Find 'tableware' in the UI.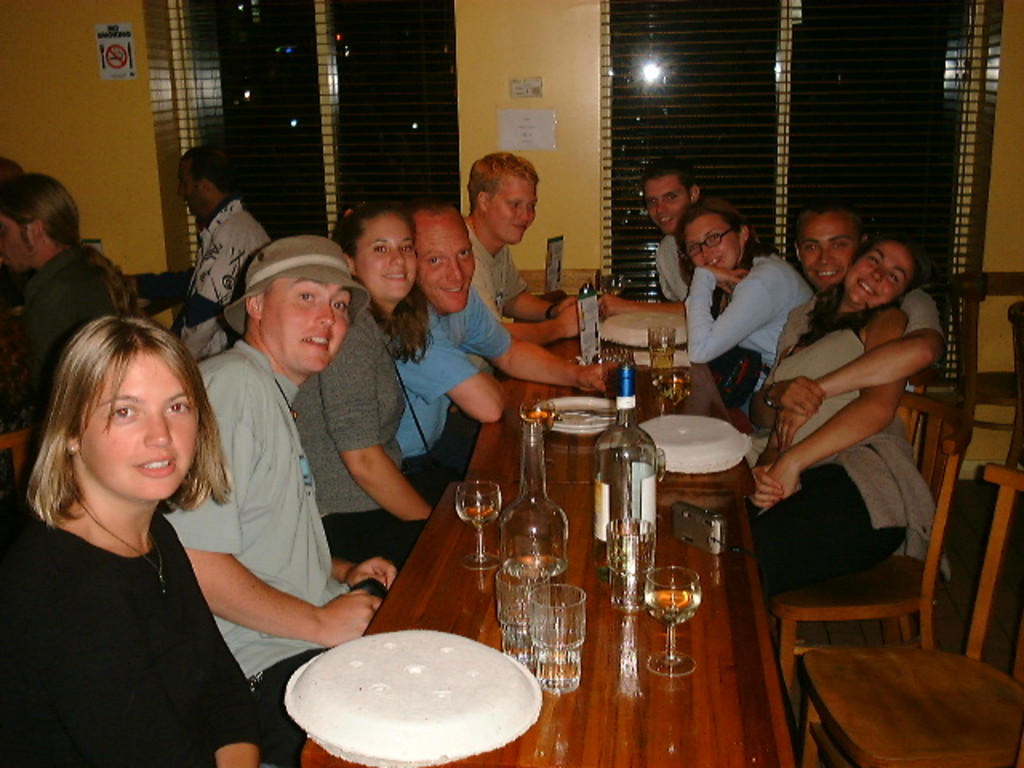
UI element at <region>290, 629, 546, 758</region>.
